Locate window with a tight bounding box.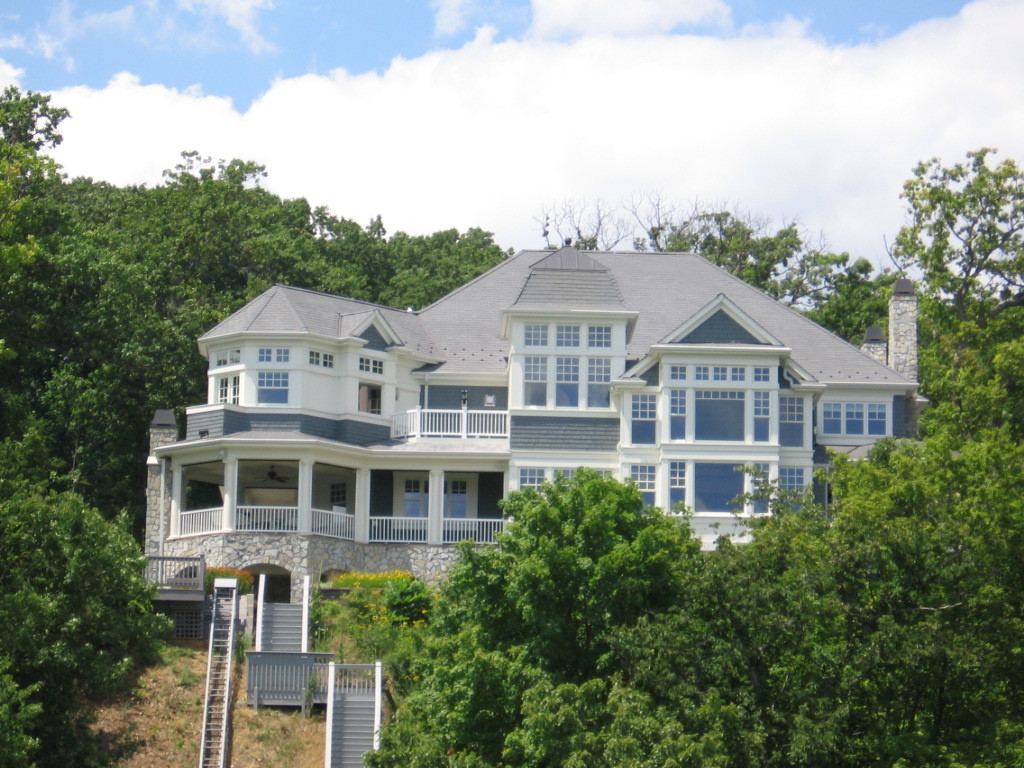
select_region(357, 382, 379, 414).
